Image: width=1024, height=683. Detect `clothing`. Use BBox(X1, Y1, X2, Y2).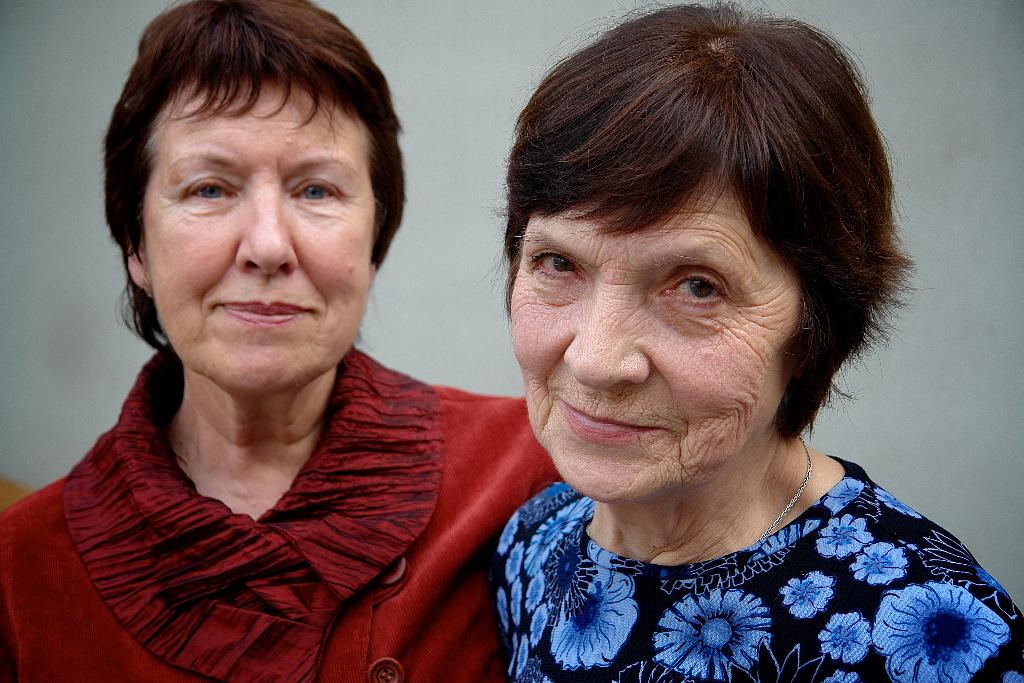
BBox(0, 339, 564, 682).
